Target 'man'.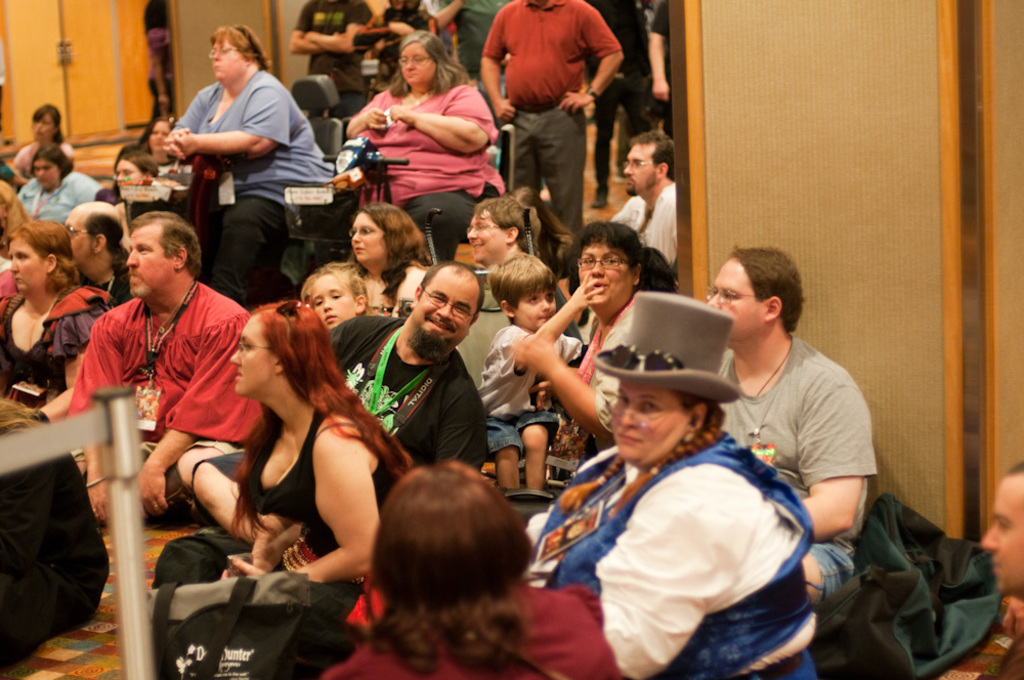
Target region: (711, 241, 882, 618).
